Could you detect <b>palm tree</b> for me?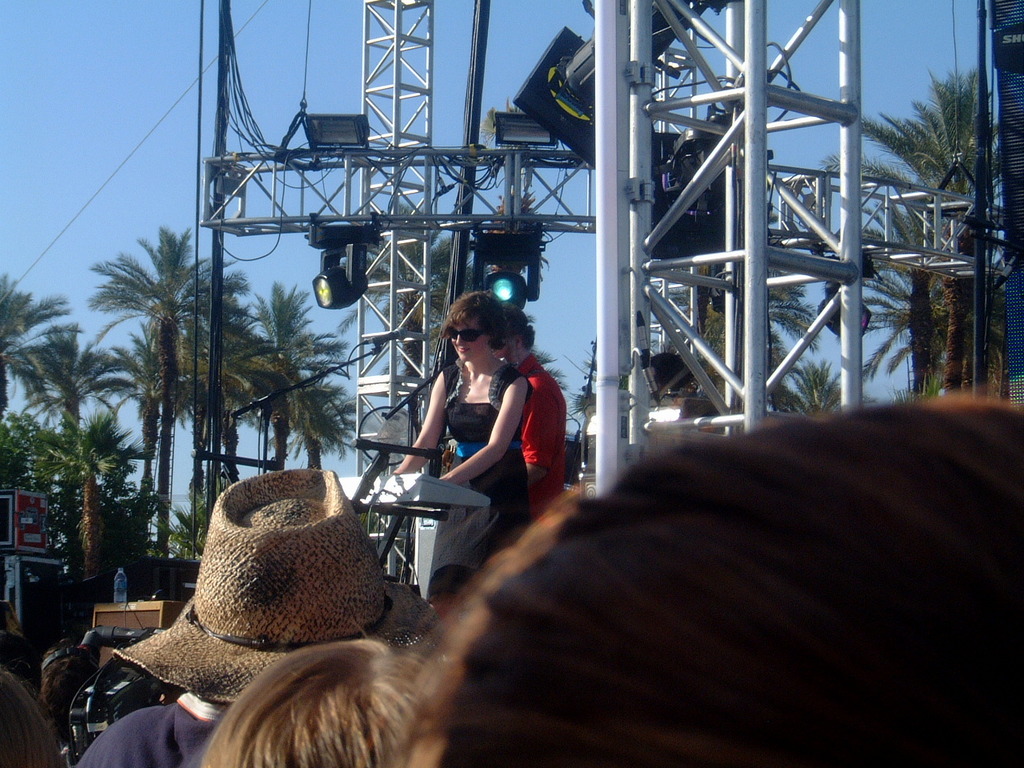
Detection result: bbox=[85, 398, 138, 596].
